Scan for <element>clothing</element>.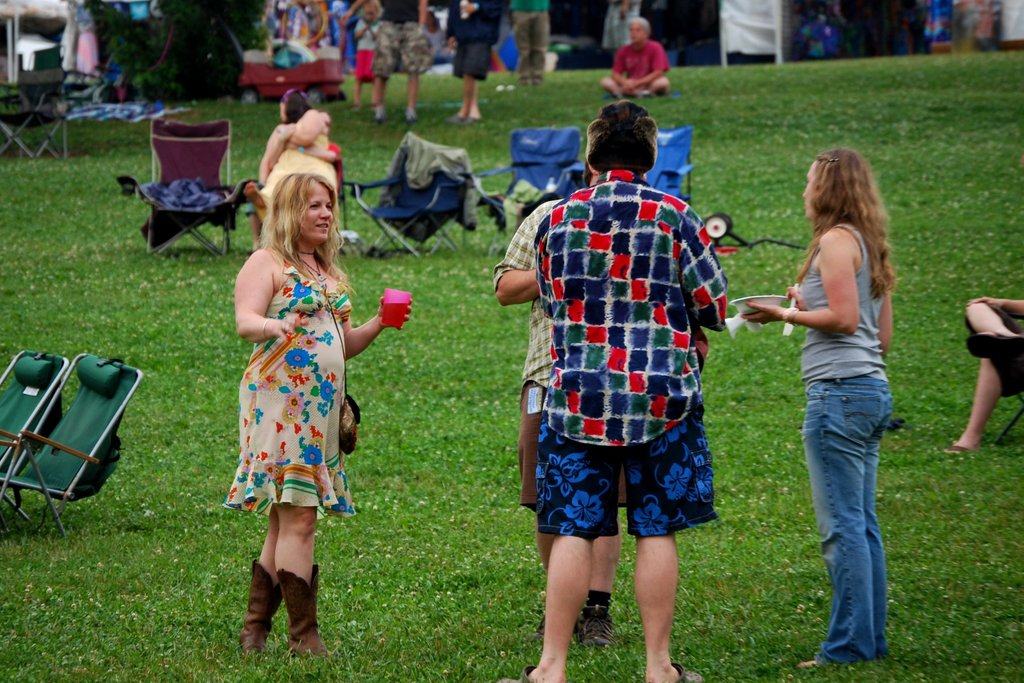
Scan result: [370, 126, 483, 229].
